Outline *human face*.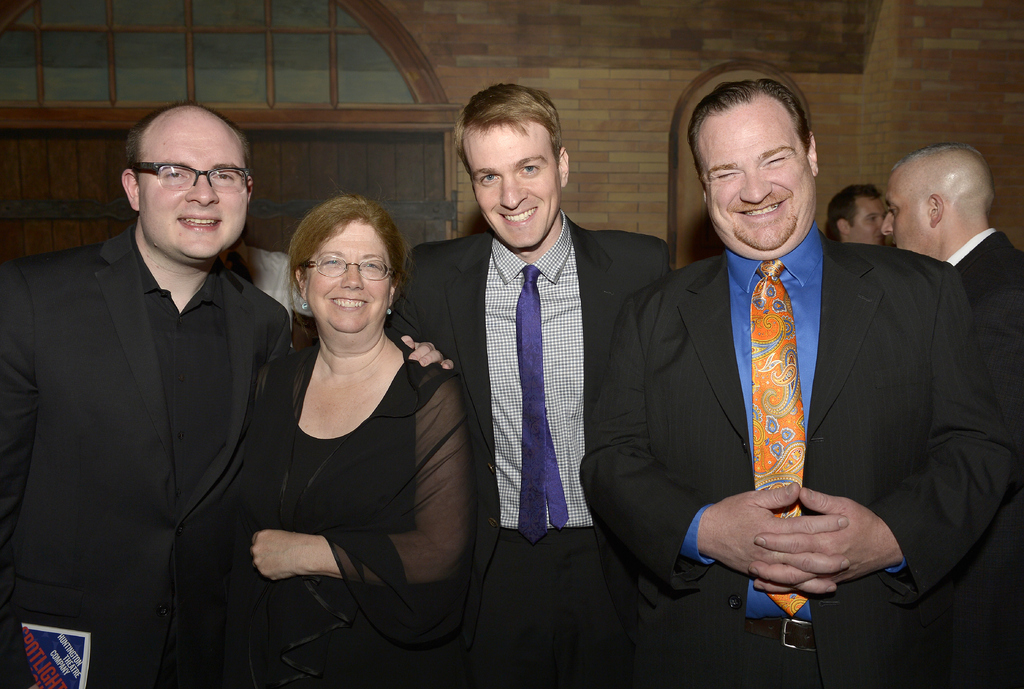
Outline: {"x1": 470, "y1": 125, "x2": 557, "y2": 251}.
